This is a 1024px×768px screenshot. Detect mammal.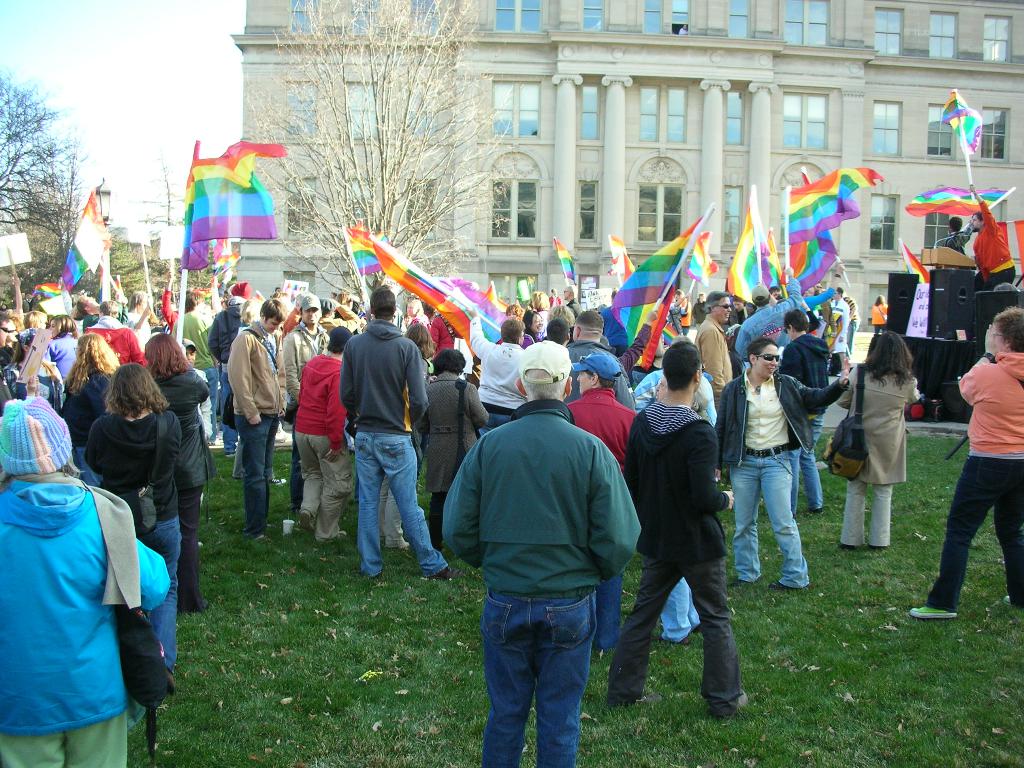
[909,302,1023,621].
